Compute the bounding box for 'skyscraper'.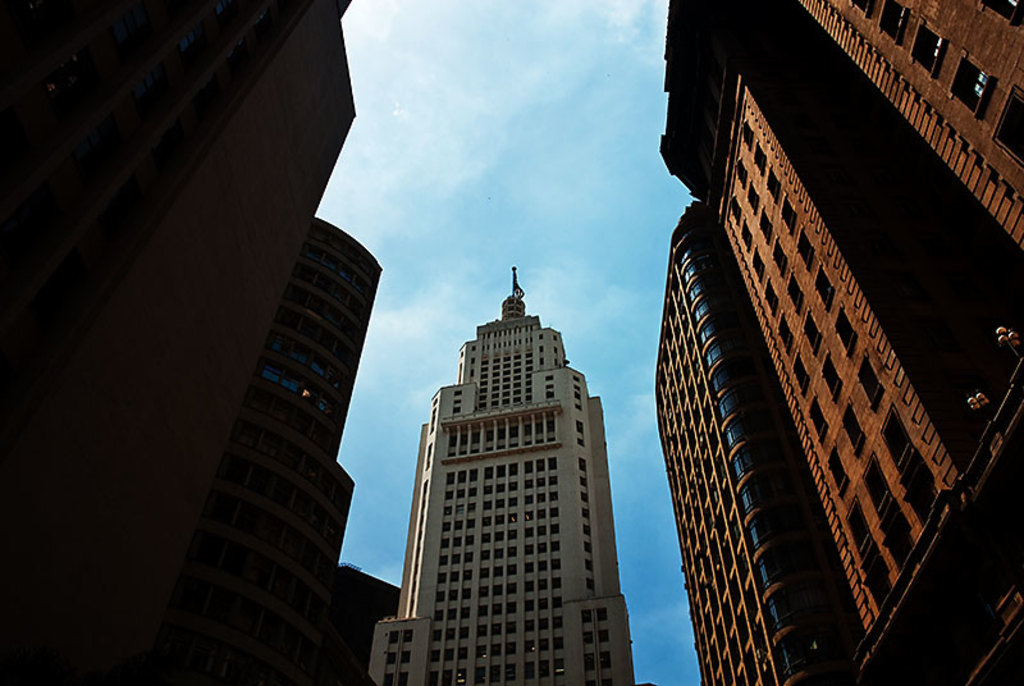
box(0, 0, 408, 685).
